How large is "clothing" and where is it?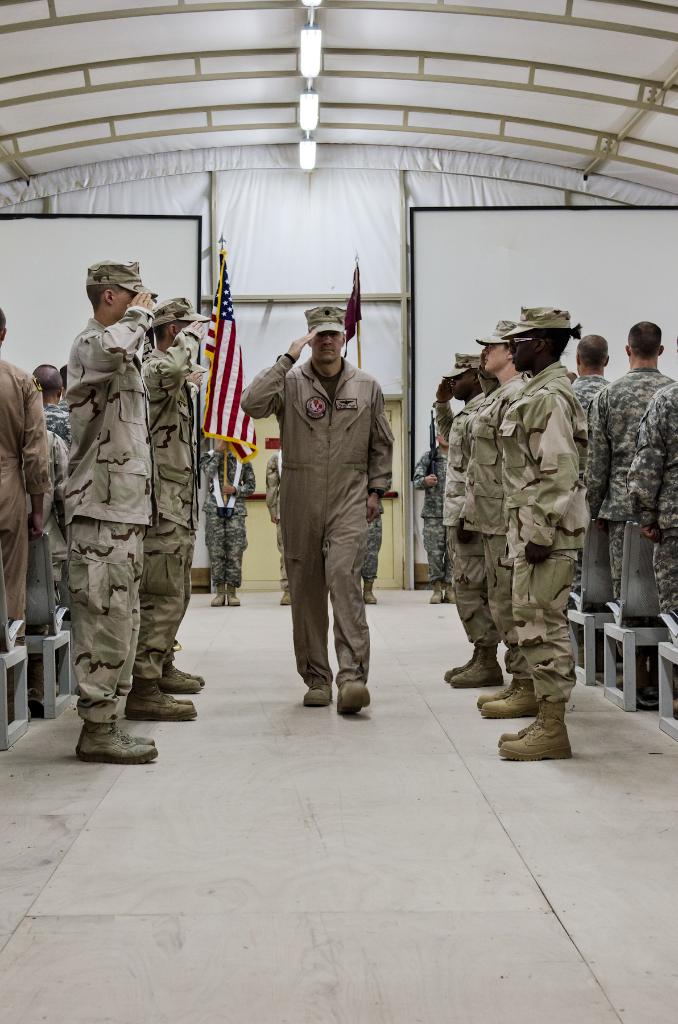
Bounding box: <bbox>144, 321, 202, 692</bbox>.
